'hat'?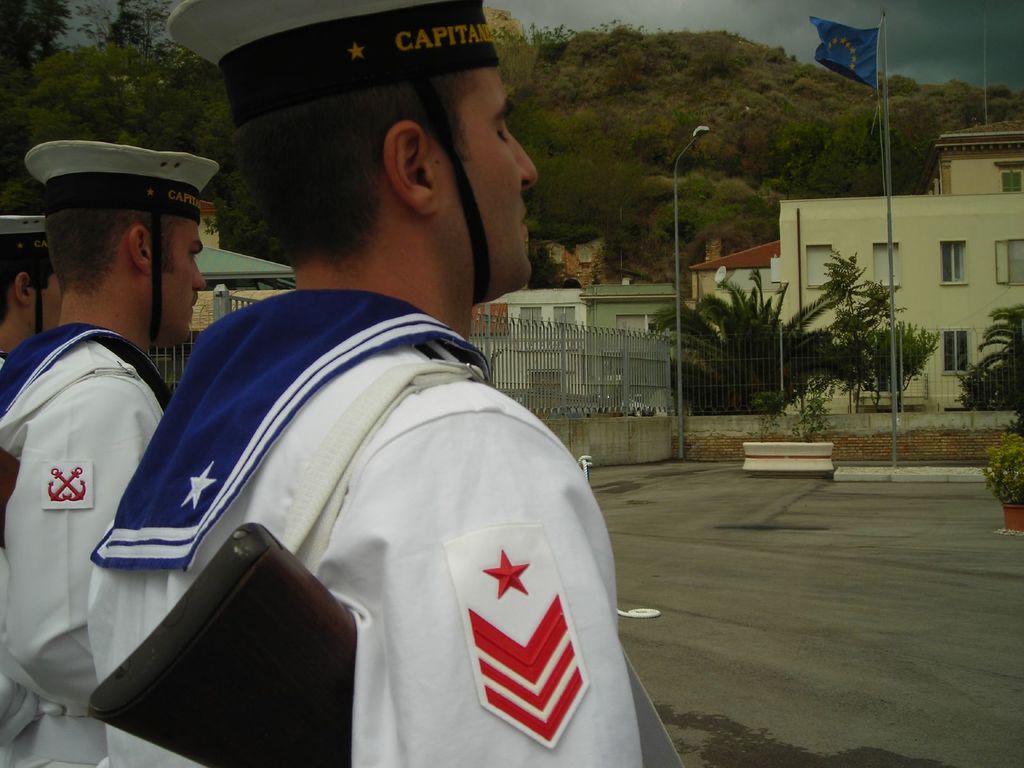
{"left": 0, "top": 212, "right": 57, "bottom": 339}
